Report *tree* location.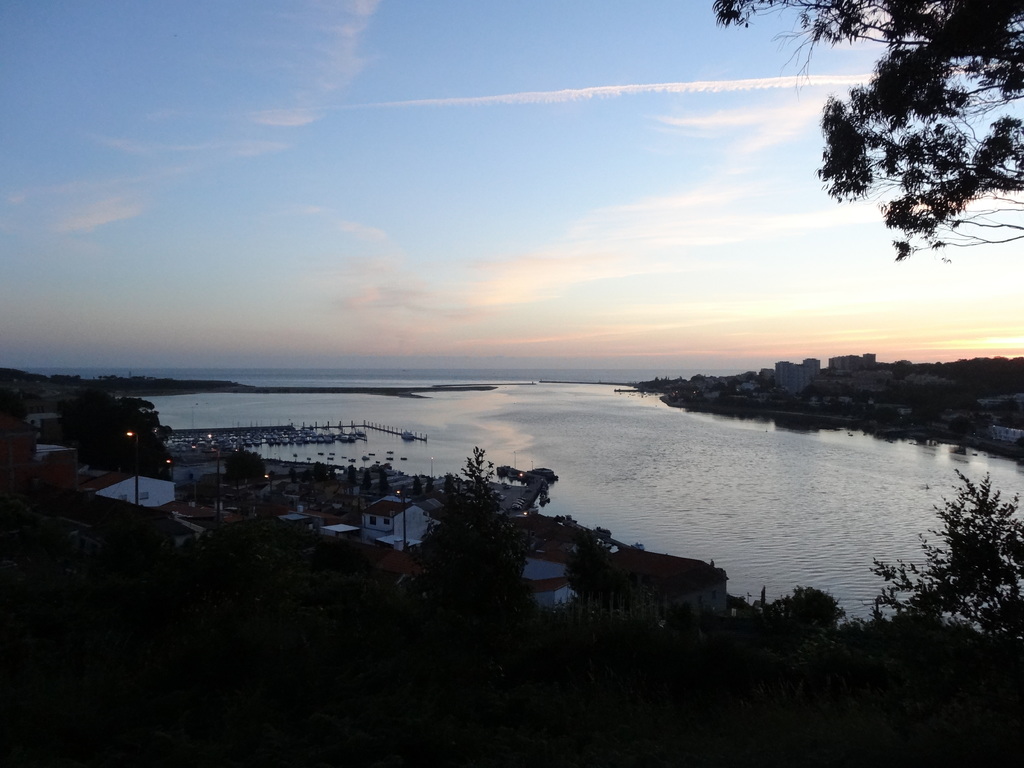
Report: left=713, top=0, right=1023, bottom=260.
